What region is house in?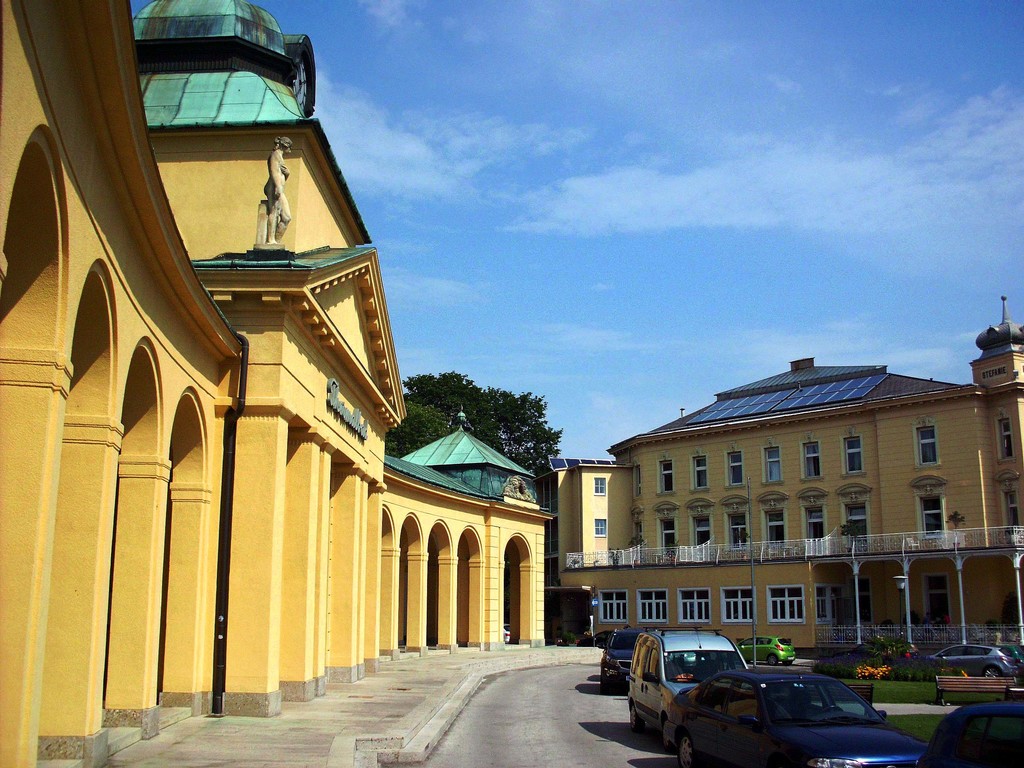
x1=539 y1=292 x2=1016 y2=657.
